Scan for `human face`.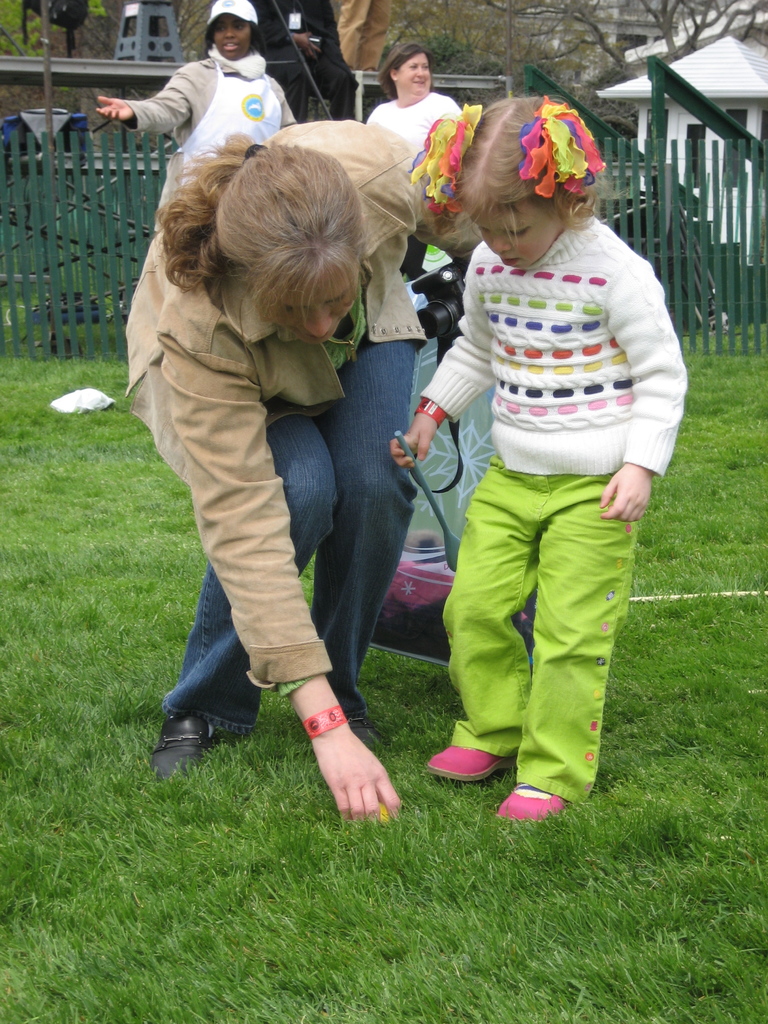
Scan result: <bbox>482, 200, 561, 276</bbox>.
